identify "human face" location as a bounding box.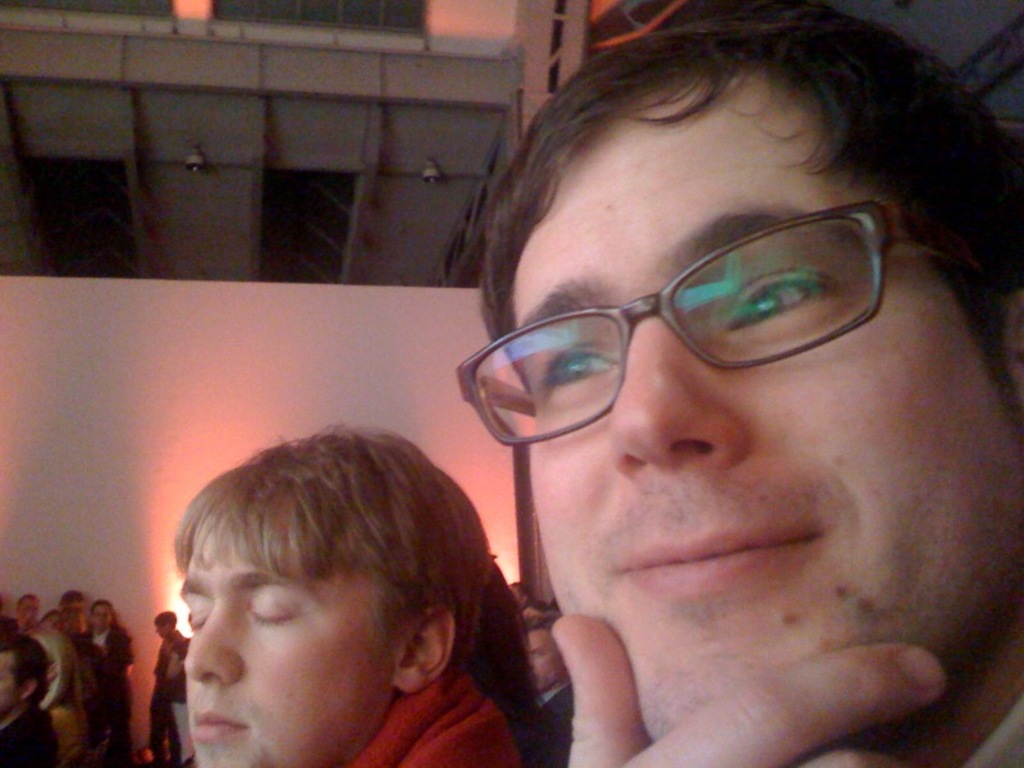
box(0, 650, 18, 709).
